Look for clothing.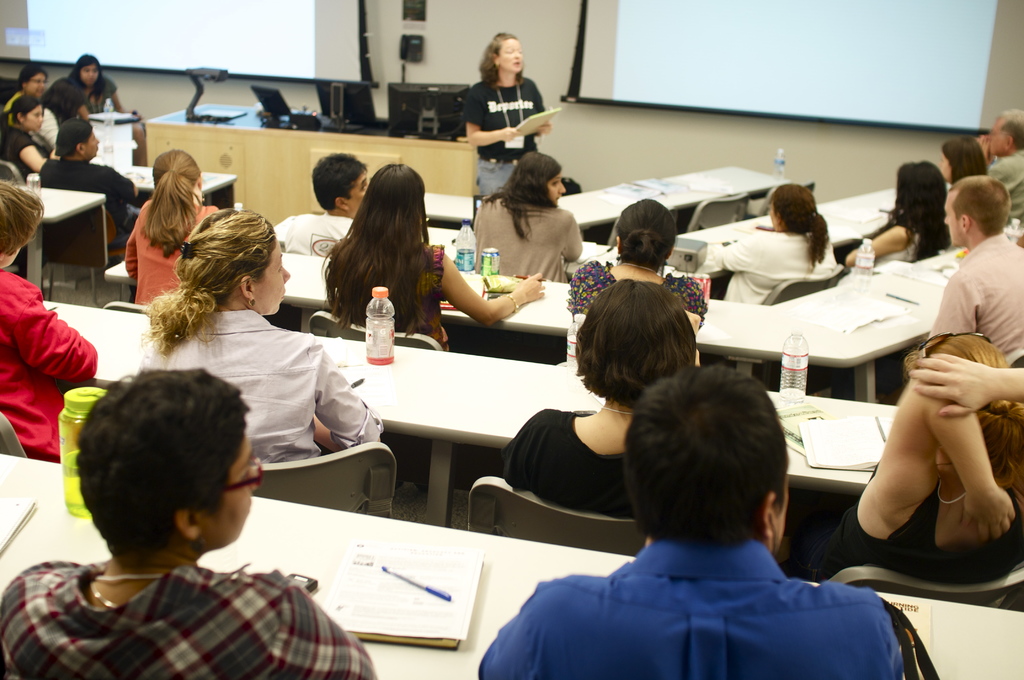
Found: 927/236/1023/365.
